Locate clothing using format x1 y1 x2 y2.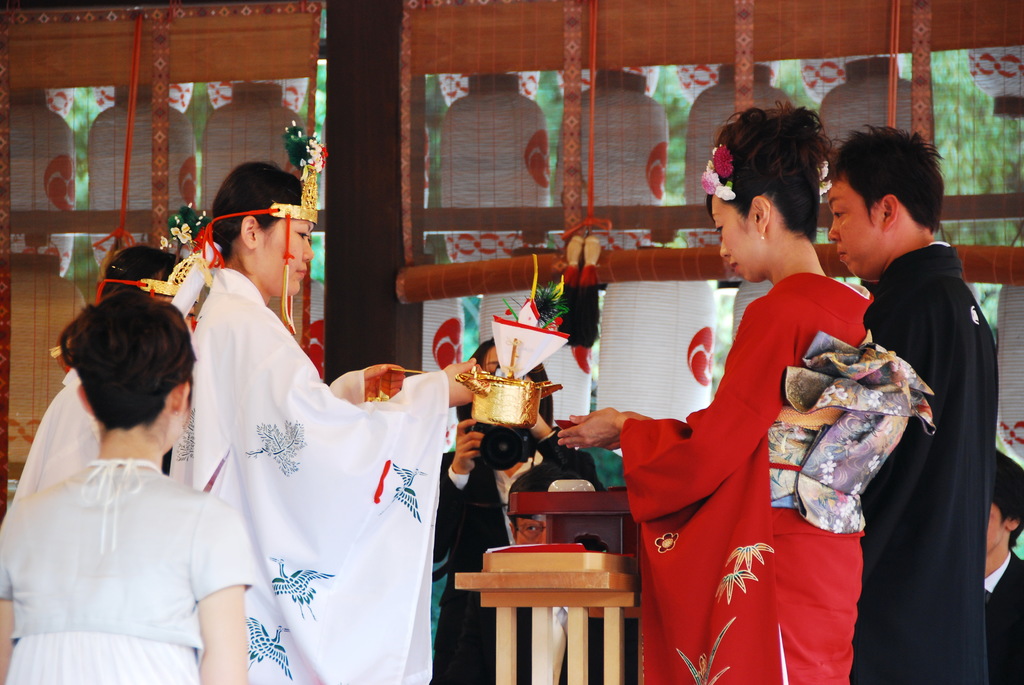
621 273 866 684.
